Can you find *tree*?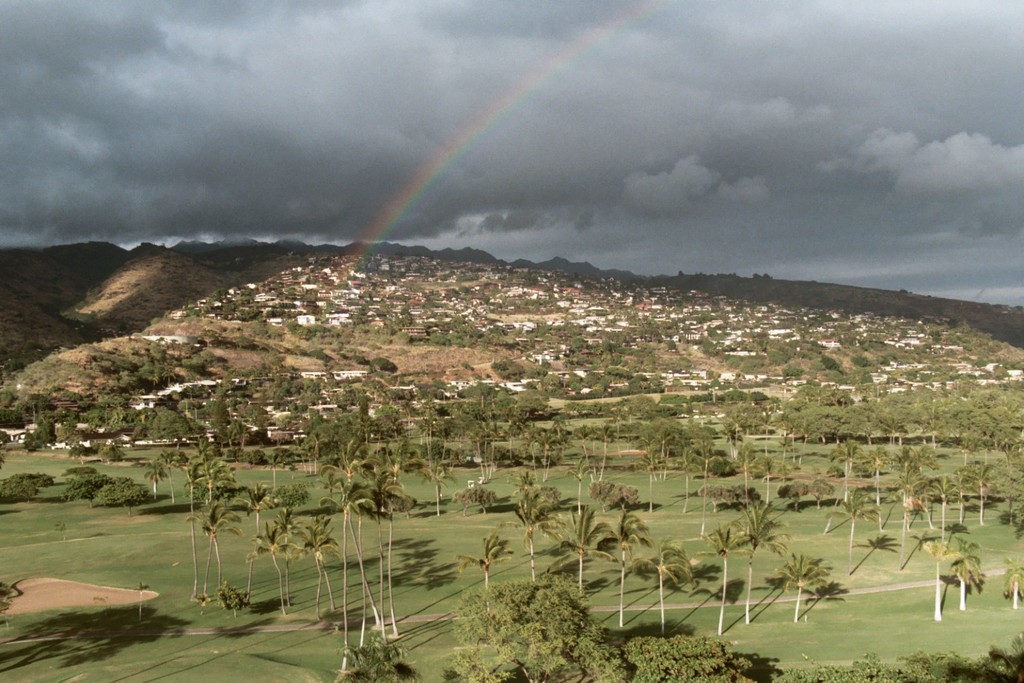
Yes, bounding box: l=201, t=508, r=240, b=594.
